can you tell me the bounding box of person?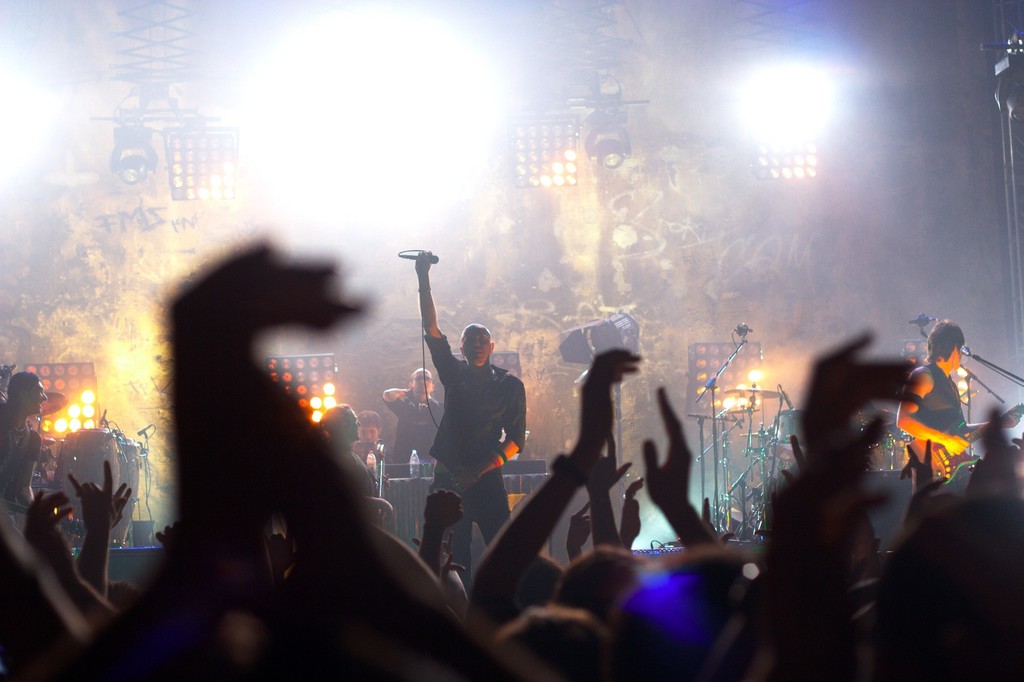
x1=424 y1=248 x2=533 y2=591.
